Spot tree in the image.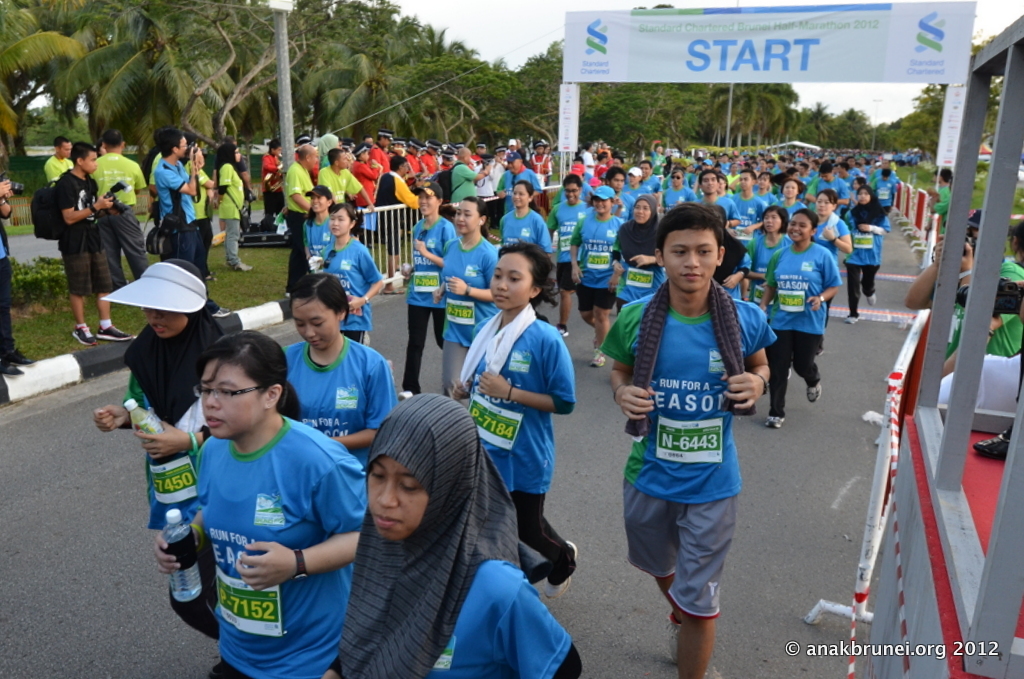
tree found at 294 52 419 135.
